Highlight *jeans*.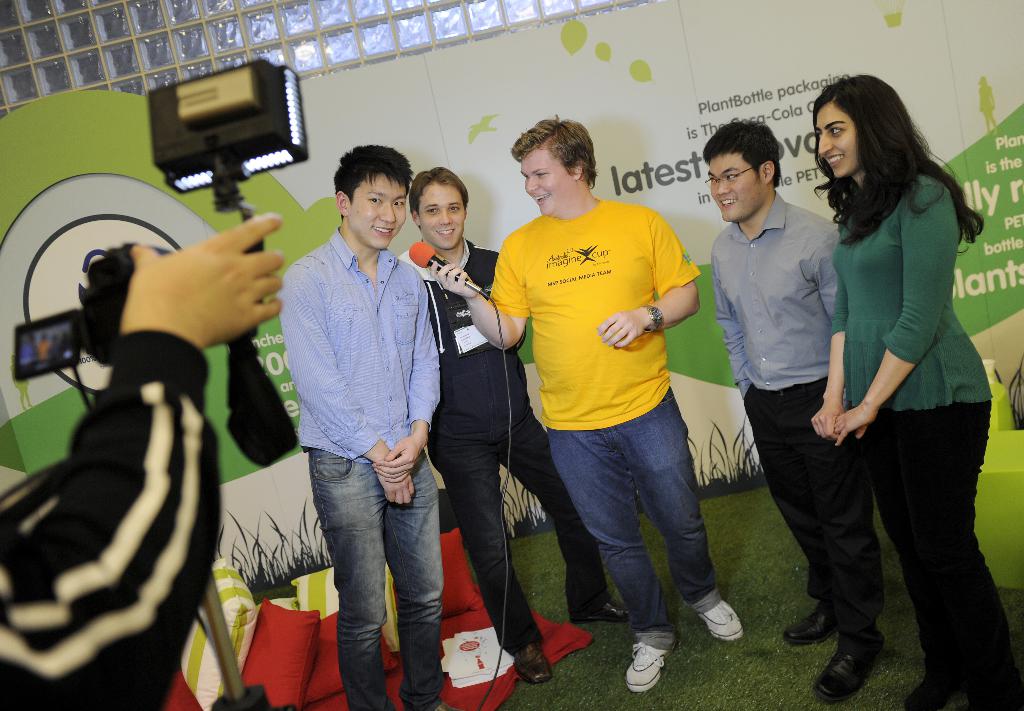
Highlighted region: x1=548, y1=386, x2=721, y2=651.
